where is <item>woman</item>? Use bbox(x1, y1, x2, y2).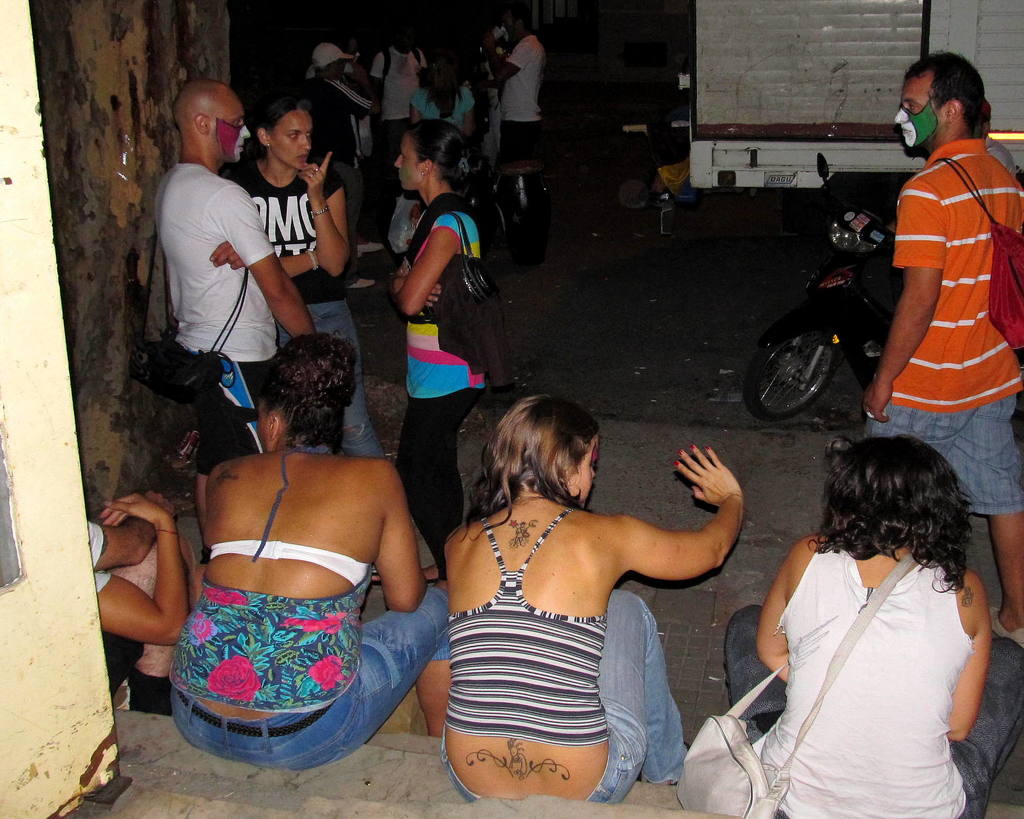
bbox(372, 114, 483, 569).
